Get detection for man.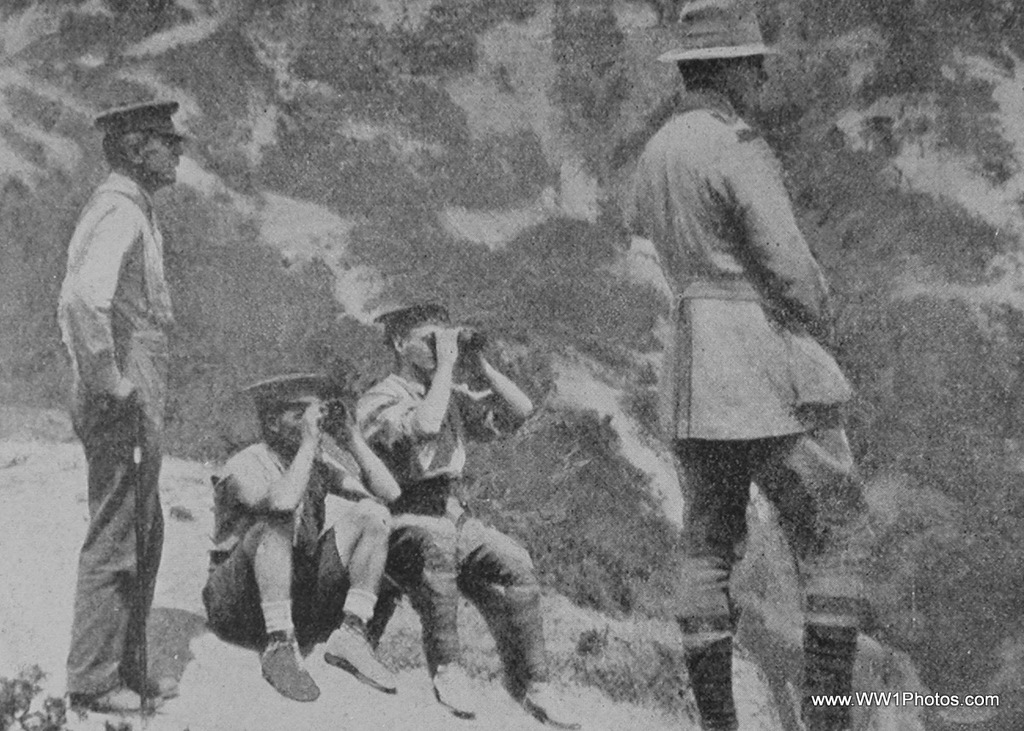
Detection: BBox(628, 0, 870, 730).
